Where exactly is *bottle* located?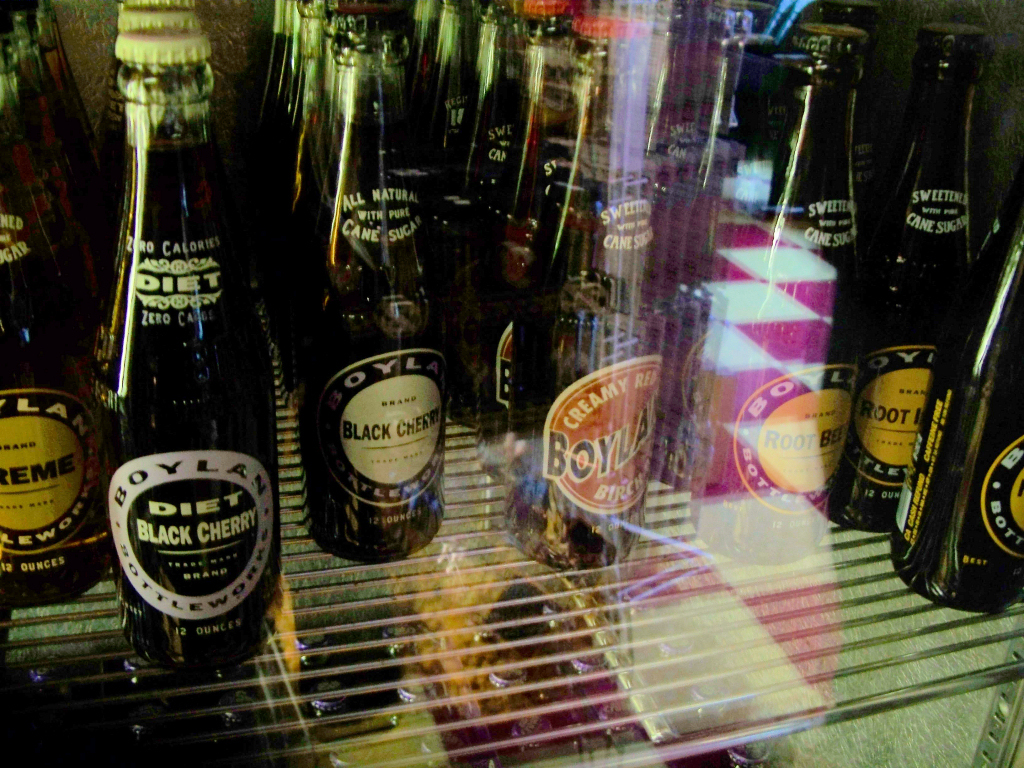
Its bounding box is detection(254, 0, 294, 134).
